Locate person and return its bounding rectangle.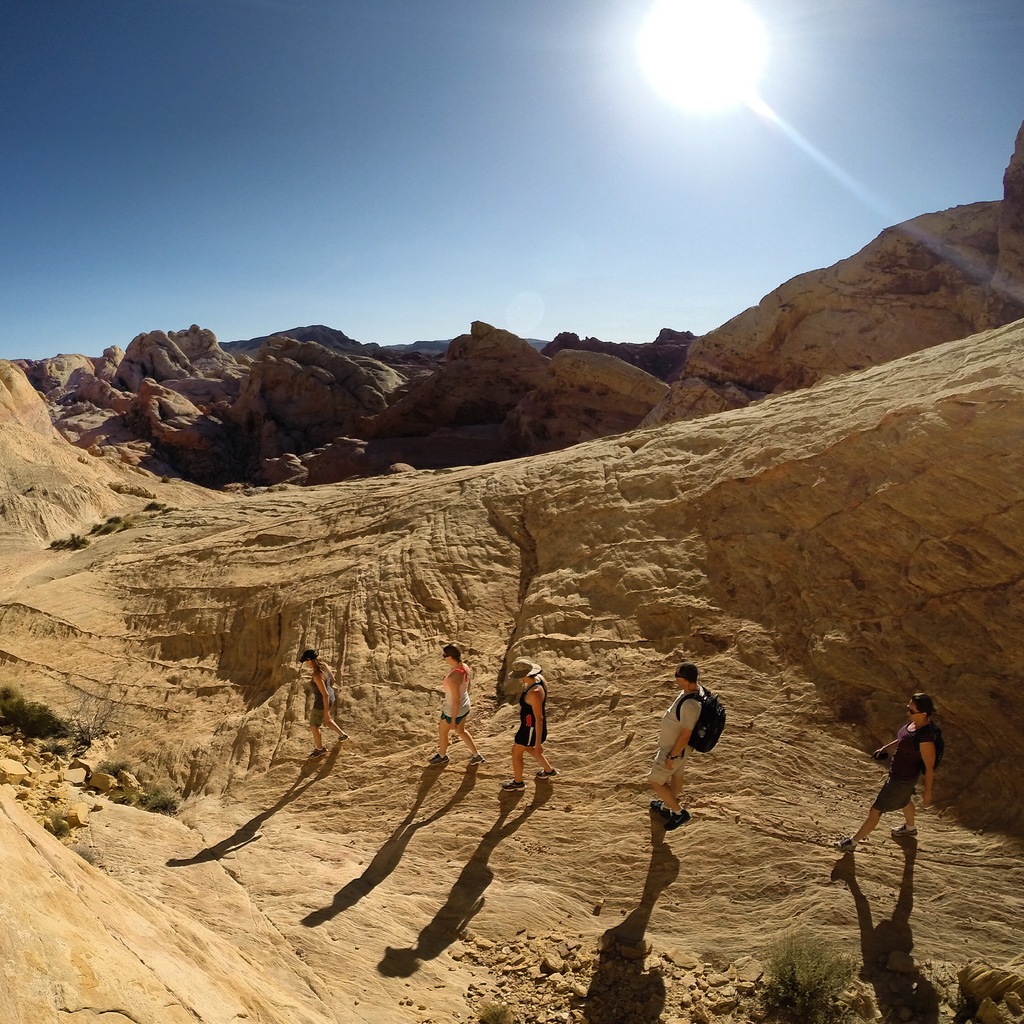
429 650 480 762.
